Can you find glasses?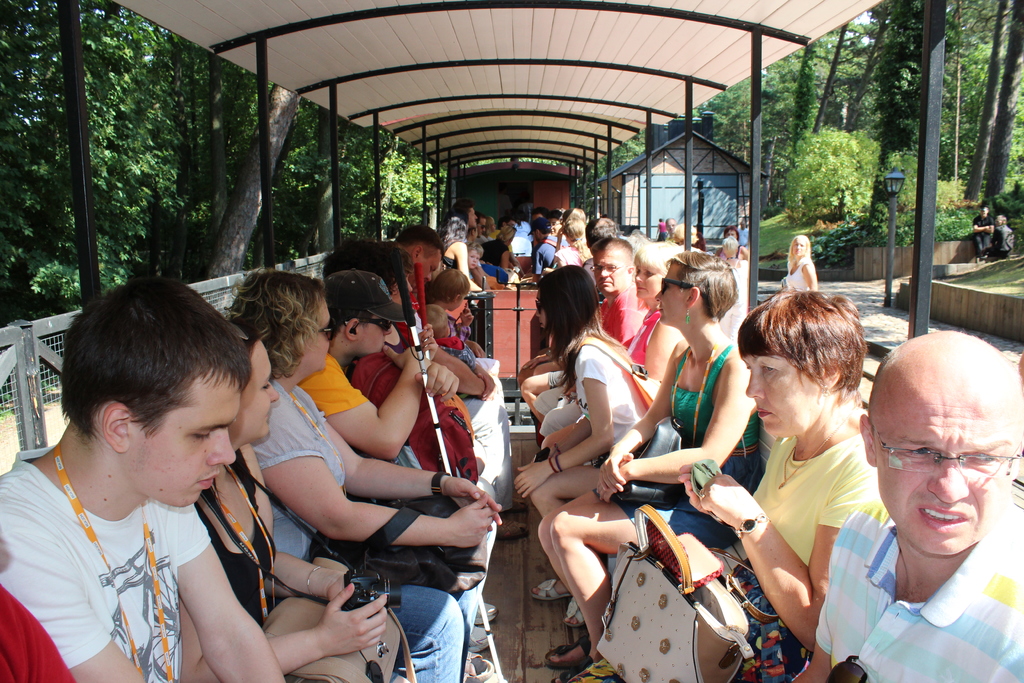
Yes, bounding box: [588,262,632,275].
